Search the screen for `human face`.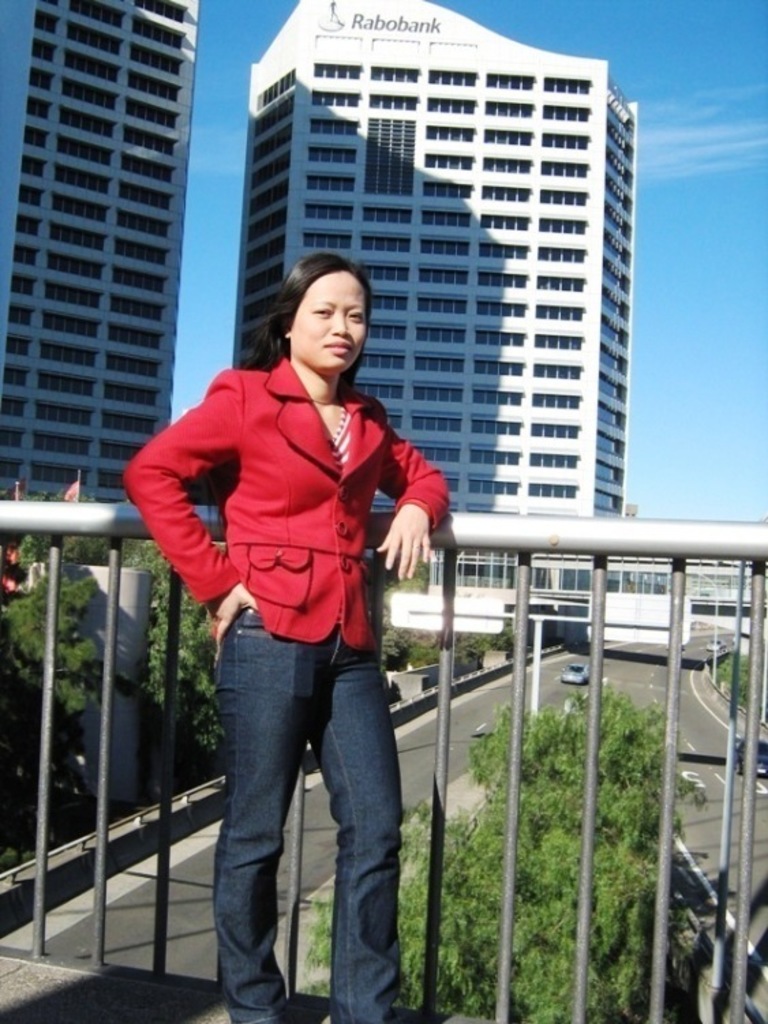
Found at {"x1": 288, "y1": 270, "x2": 366, "y2": 365}.
